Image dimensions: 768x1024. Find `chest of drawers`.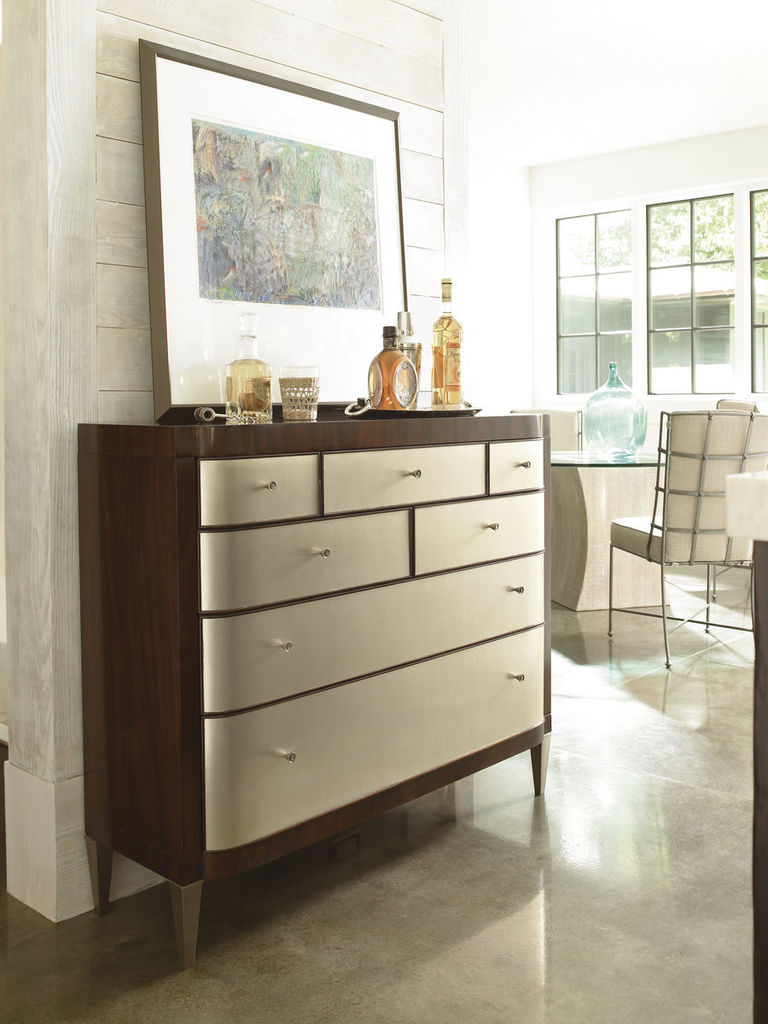
locate(73, 404, 553, 972).
